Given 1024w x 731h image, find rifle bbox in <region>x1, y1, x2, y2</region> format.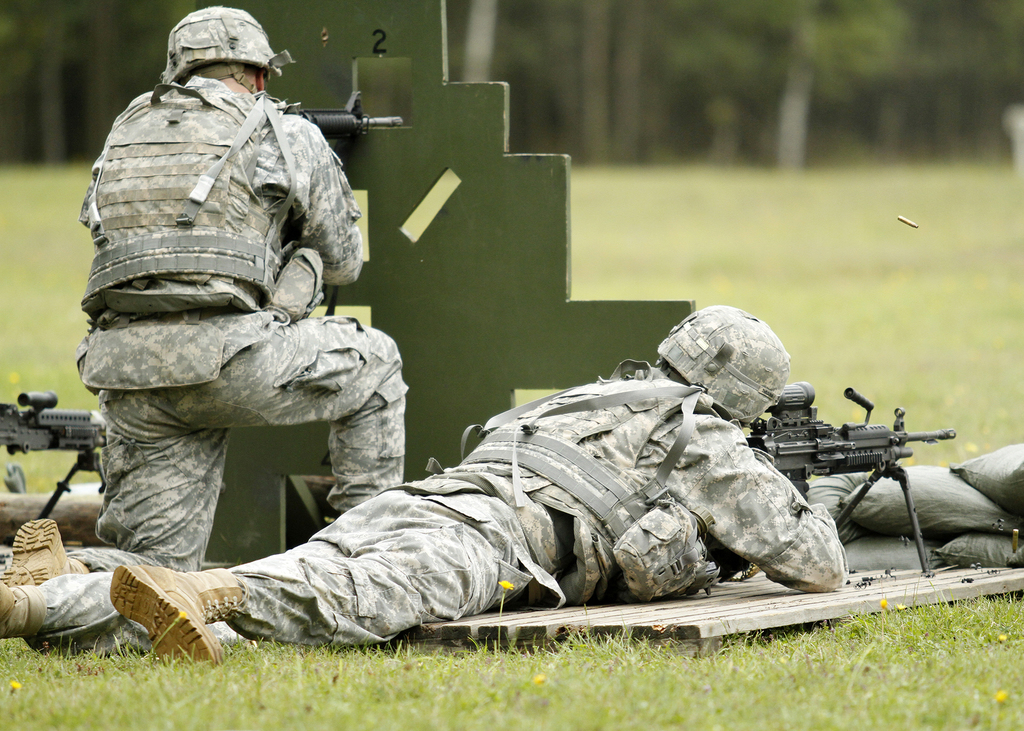
<region>737, 399, 984, 514</region>.
